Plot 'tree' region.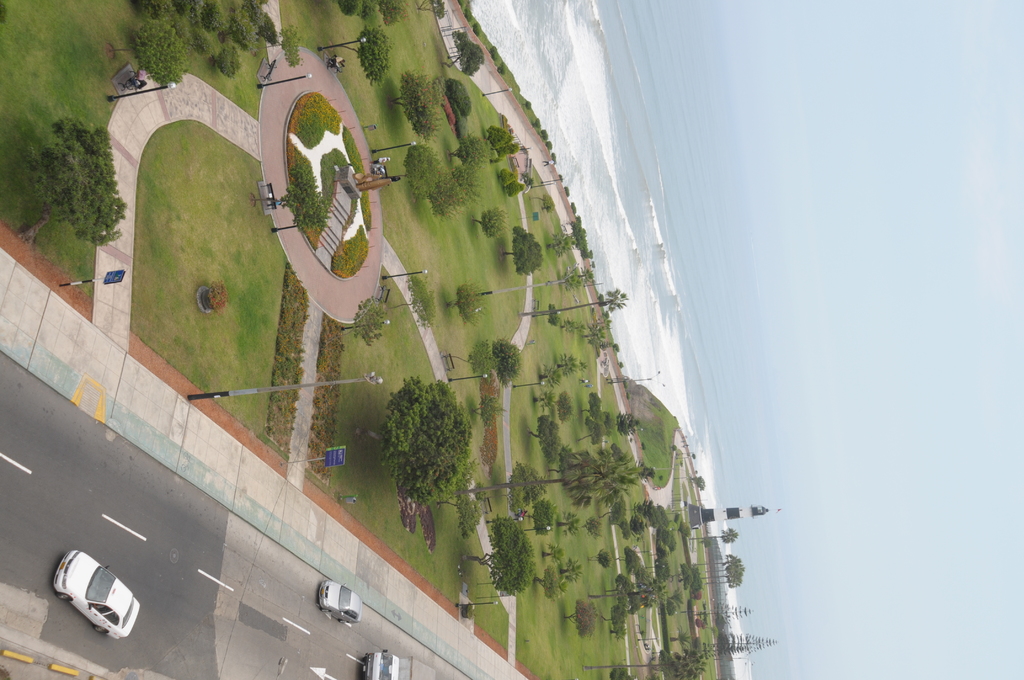
Plotted at rect(693, 476, 705, 490).
